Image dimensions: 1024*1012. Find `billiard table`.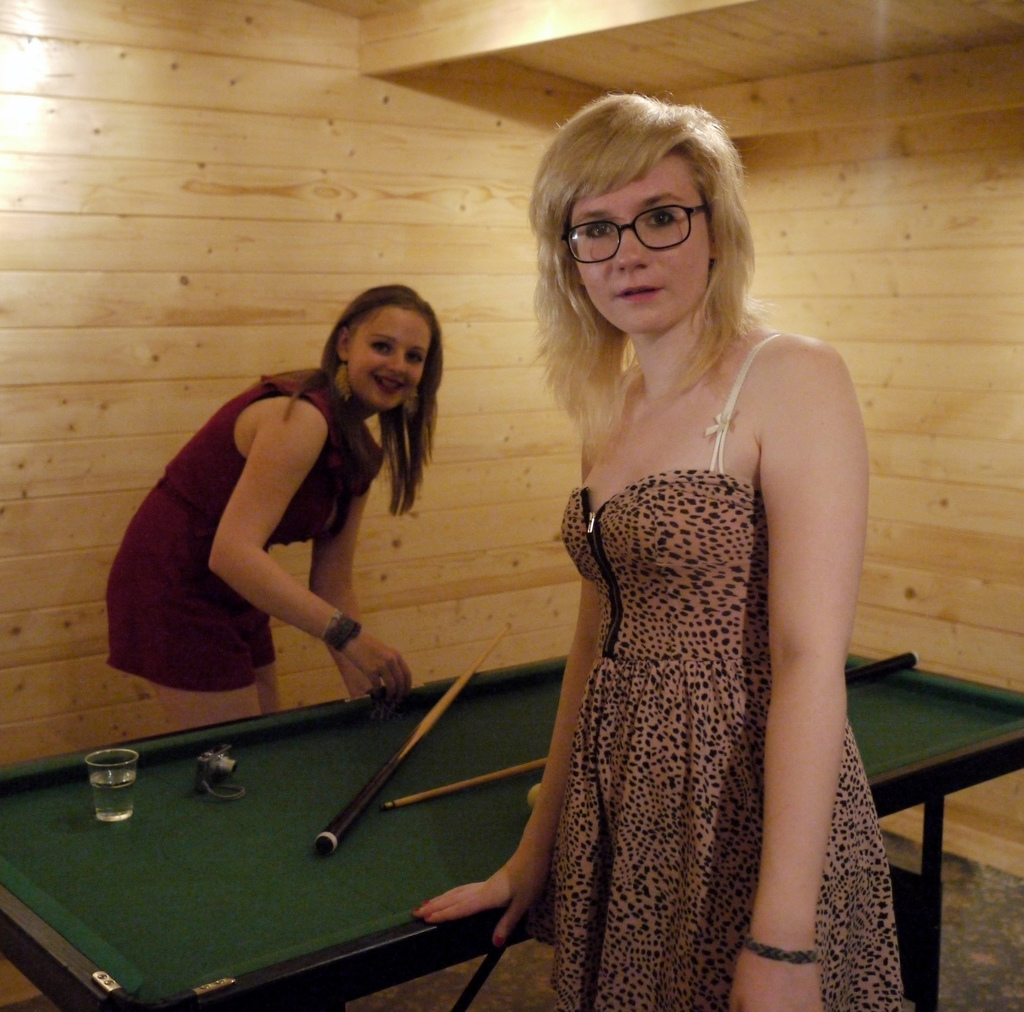
<region>0, 654, 1023, 1011</region>.
